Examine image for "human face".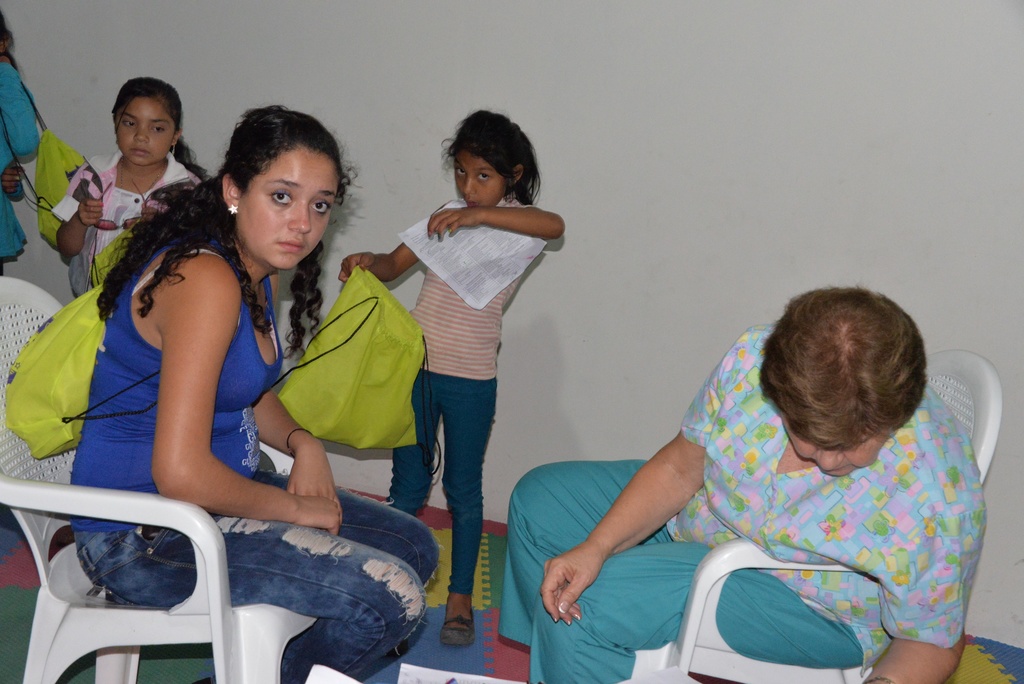
Examination result: (241,136,340,267).
